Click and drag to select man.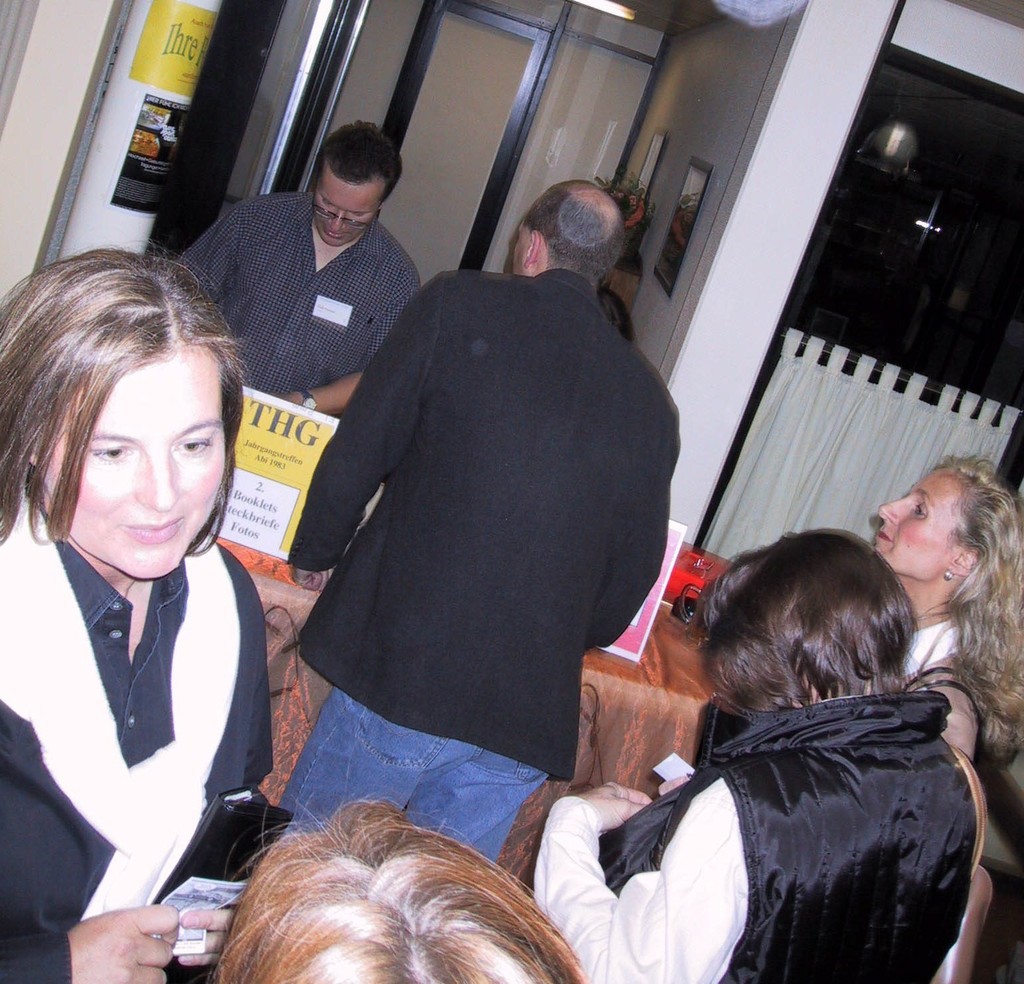
Selection: x1=173, y1=116, x2=423, y2=418.
